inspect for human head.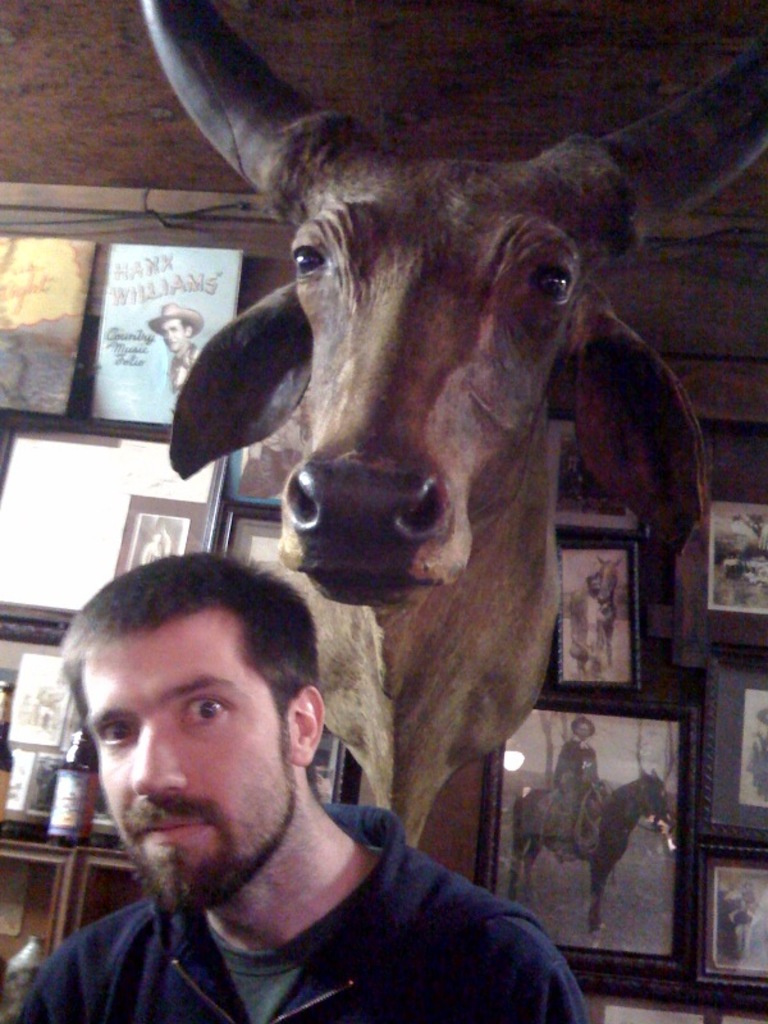
Inspection: 571 716 595 741.
